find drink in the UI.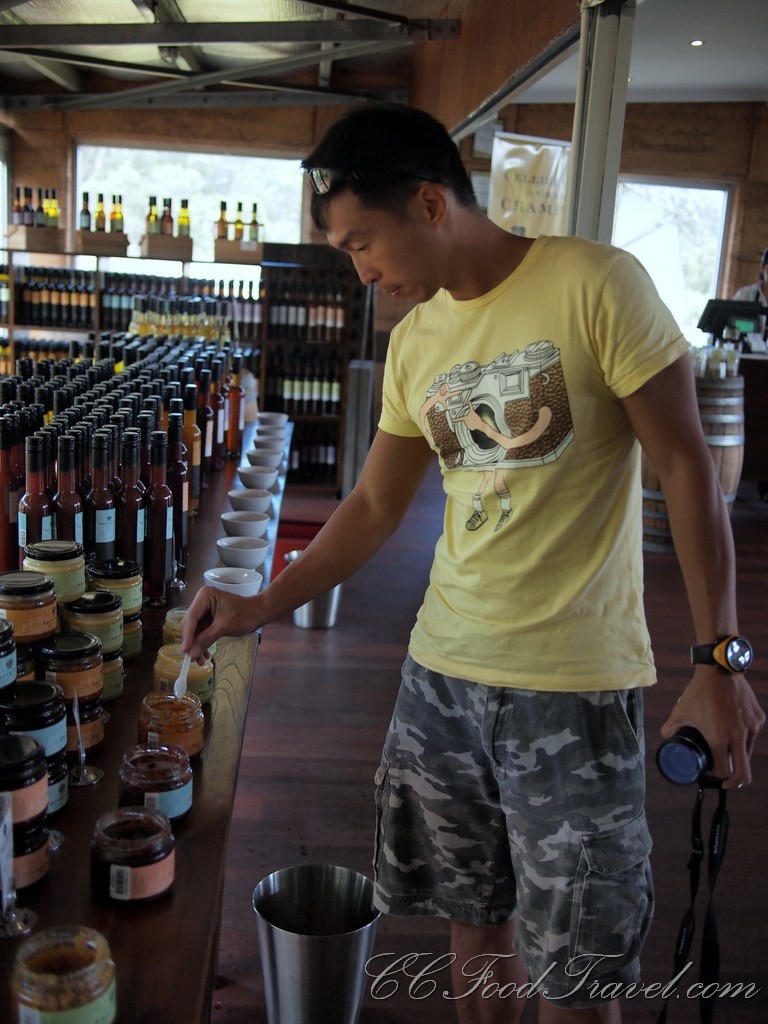
UI element at left=14, top=737, right=52, bottom=903.
